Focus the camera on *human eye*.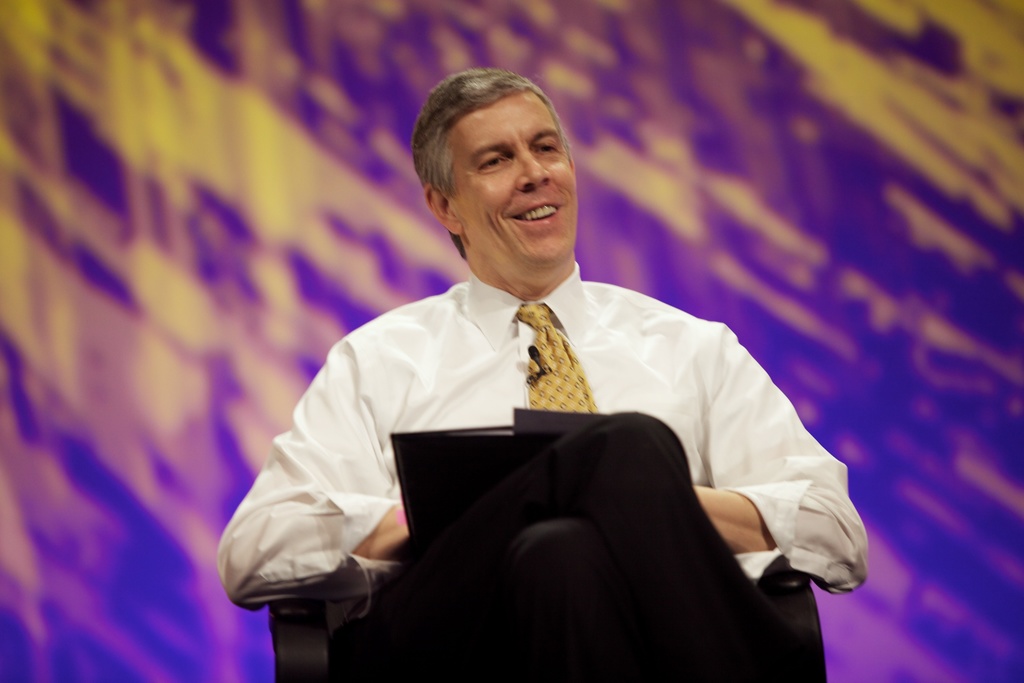
Focus region: x1=530, y1=135, x2=557, y2=154.
